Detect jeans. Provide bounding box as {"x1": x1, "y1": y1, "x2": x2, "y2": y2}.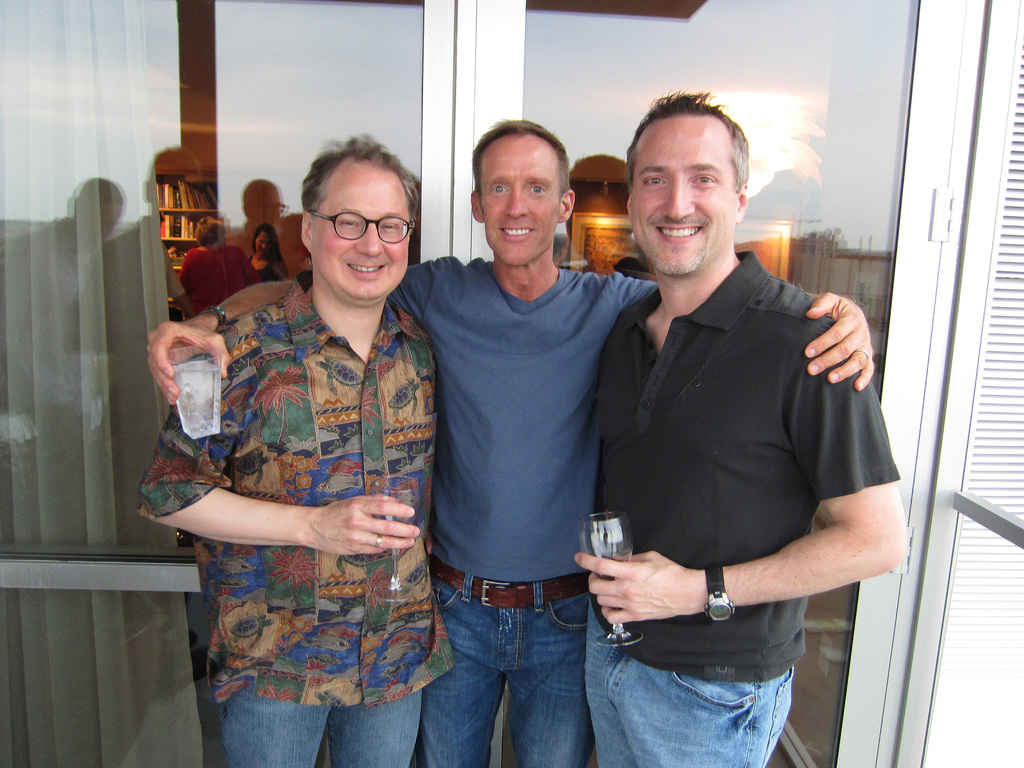
{"x1": 587, "y1": 600, "x2": 800, "y2": 767}.
